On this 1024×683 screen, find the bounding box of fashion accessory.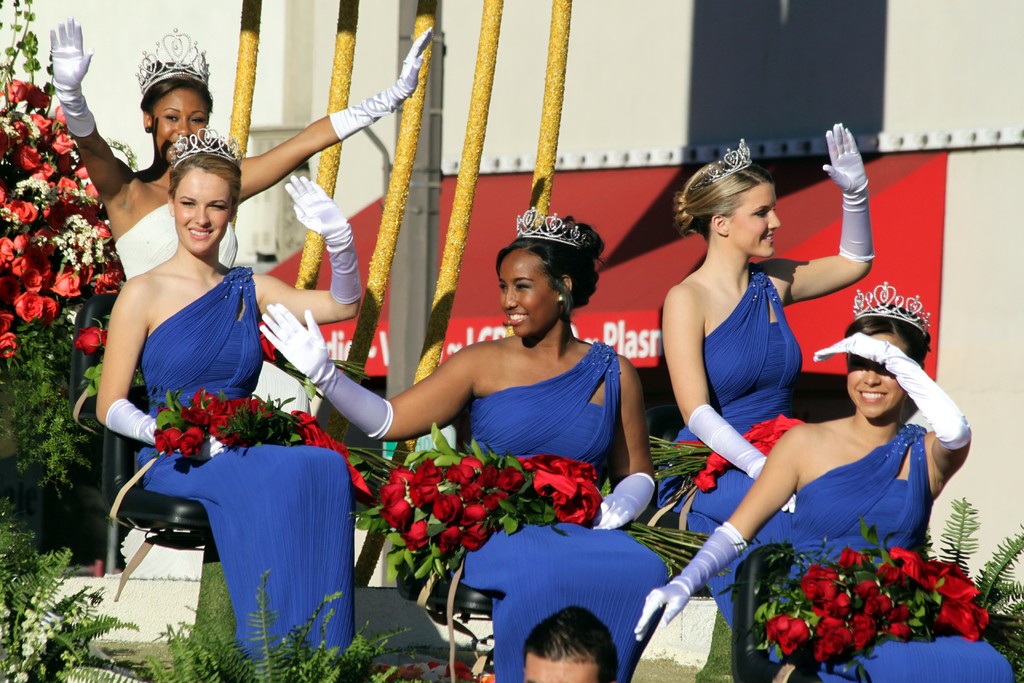
Bounding box: box(703, 135, 758, 189).
